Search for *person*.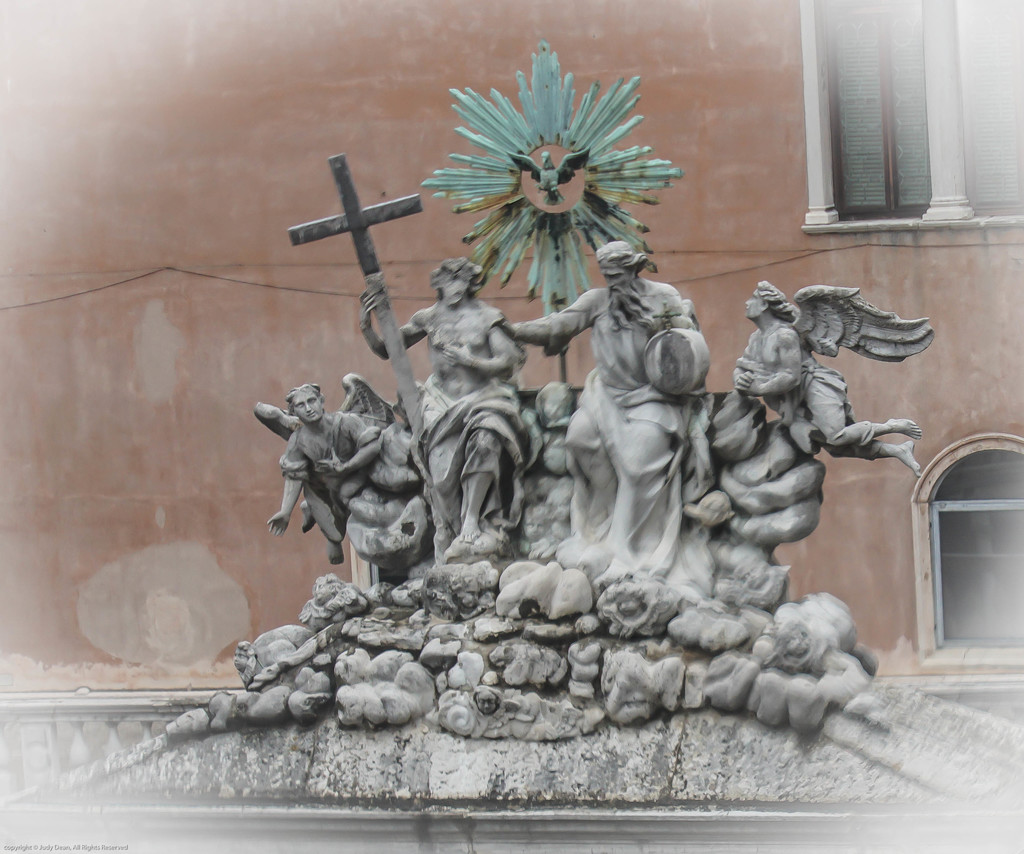
Found at [268, 383, 382, 565].
